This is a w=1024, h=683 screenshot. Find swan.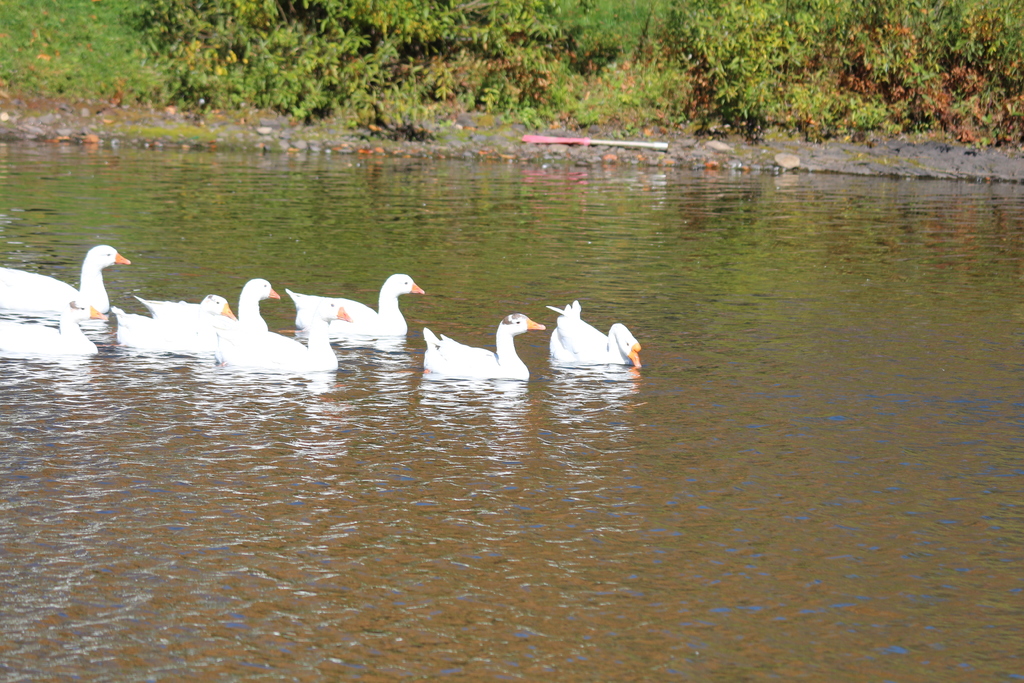
Bounding box: rect(422, 314, 543, 383).
